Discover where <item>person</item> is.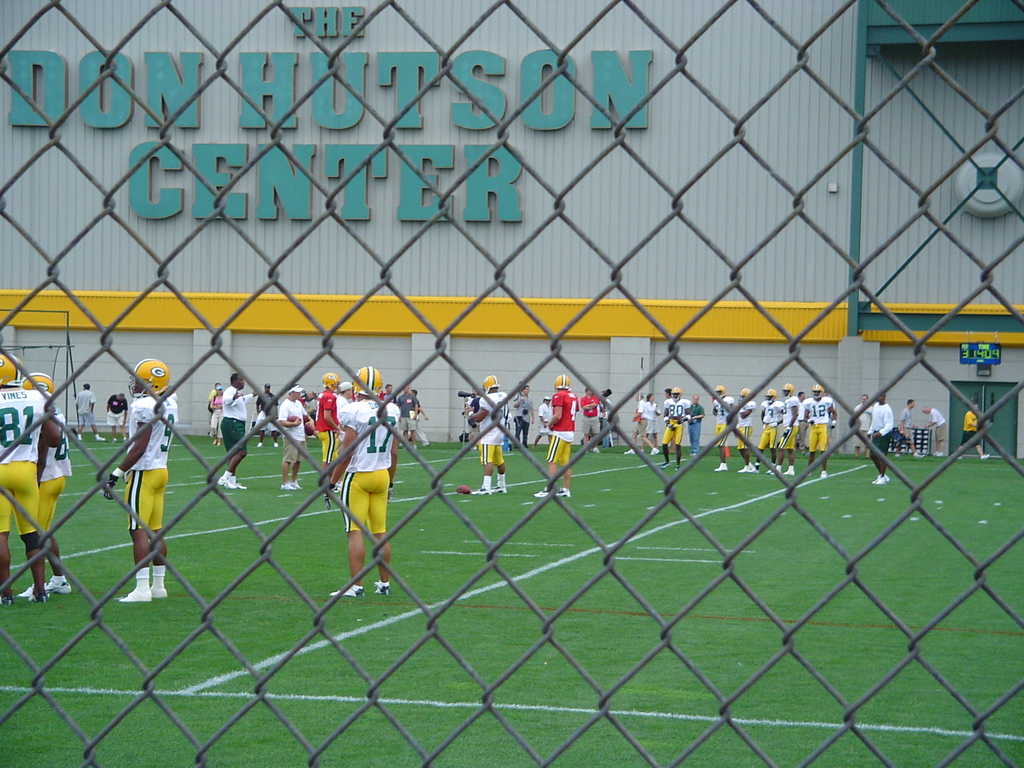
Discovered at box=[102, 360, 178, 602].
